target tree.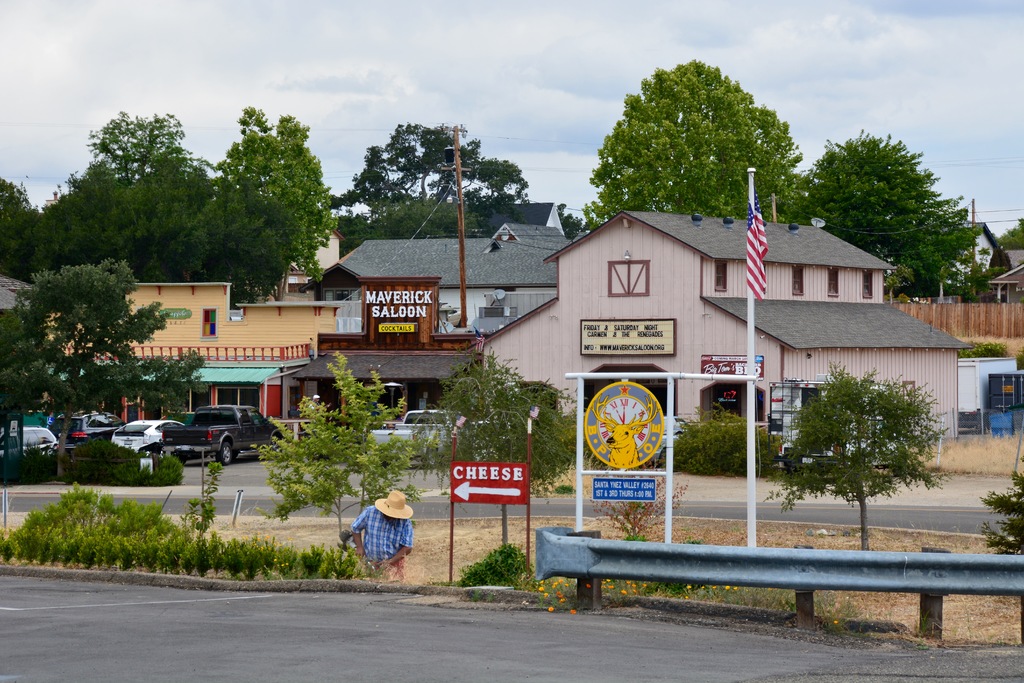
Target region: [x1=262, y1=334, x2=419, y2=564].
